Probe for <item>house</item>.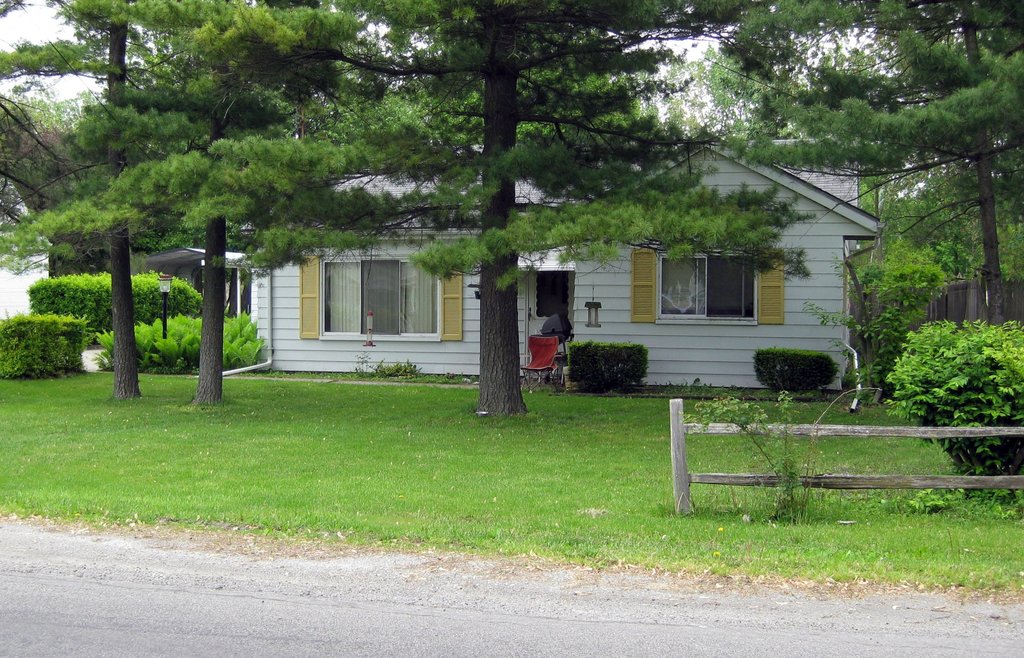
Probe result: 232/129/880/390.
